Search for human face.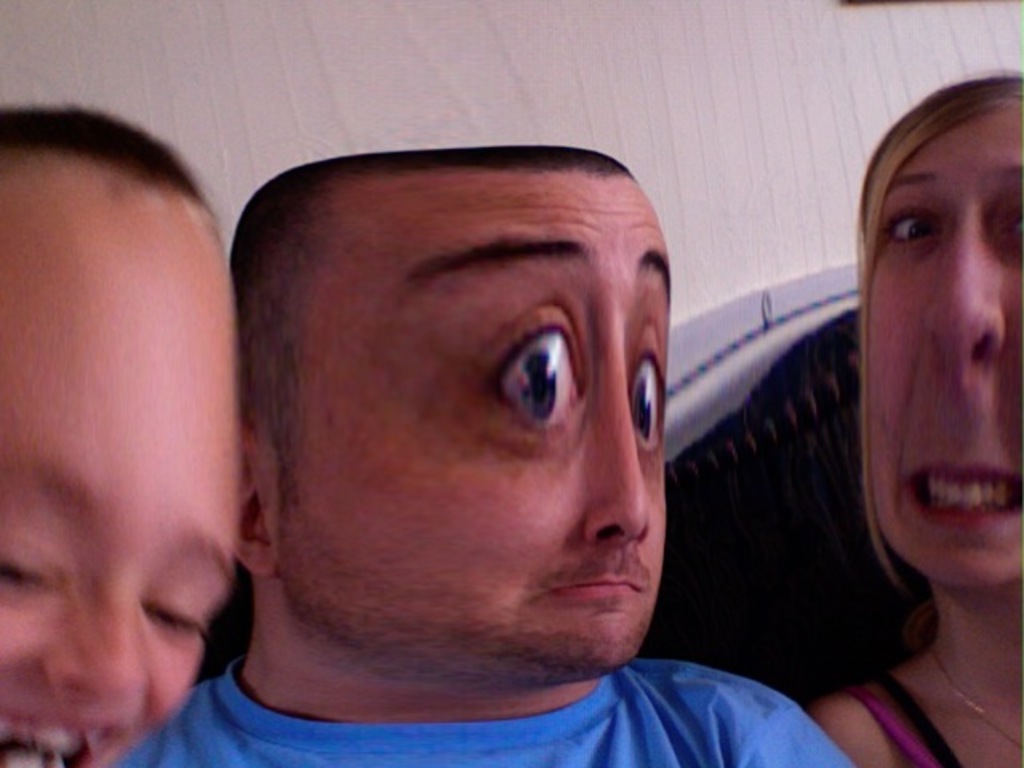
Found at bbox=[861, 109, 1022, 584].
